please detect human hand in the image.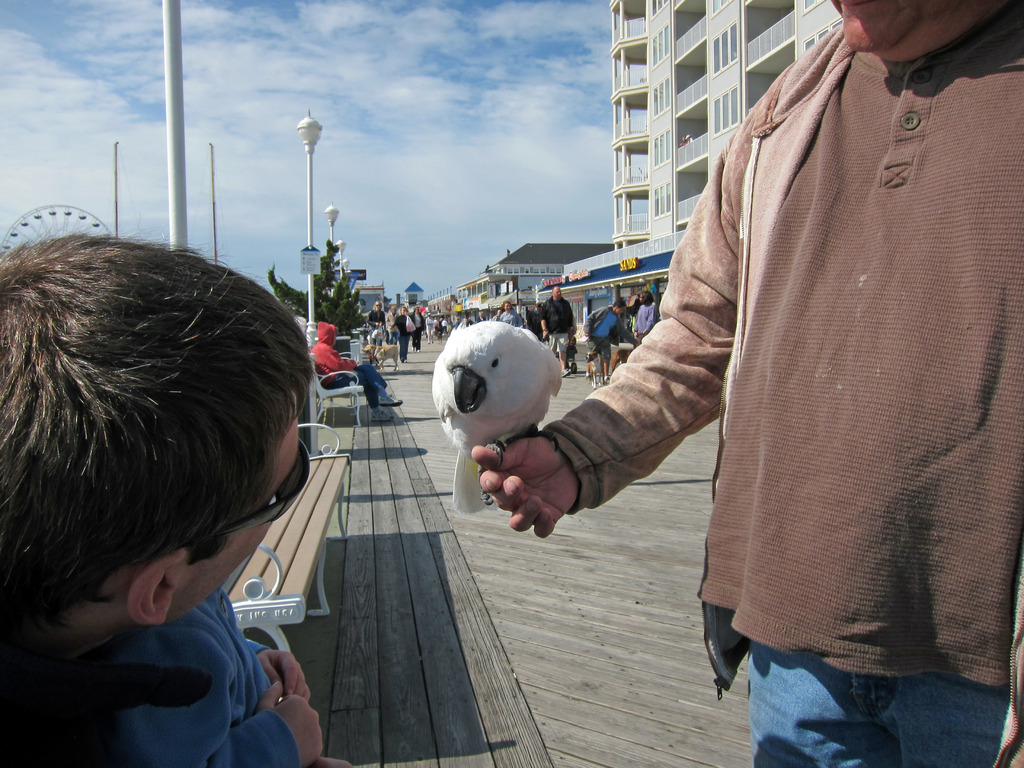
[541, 330, 547, 339].
